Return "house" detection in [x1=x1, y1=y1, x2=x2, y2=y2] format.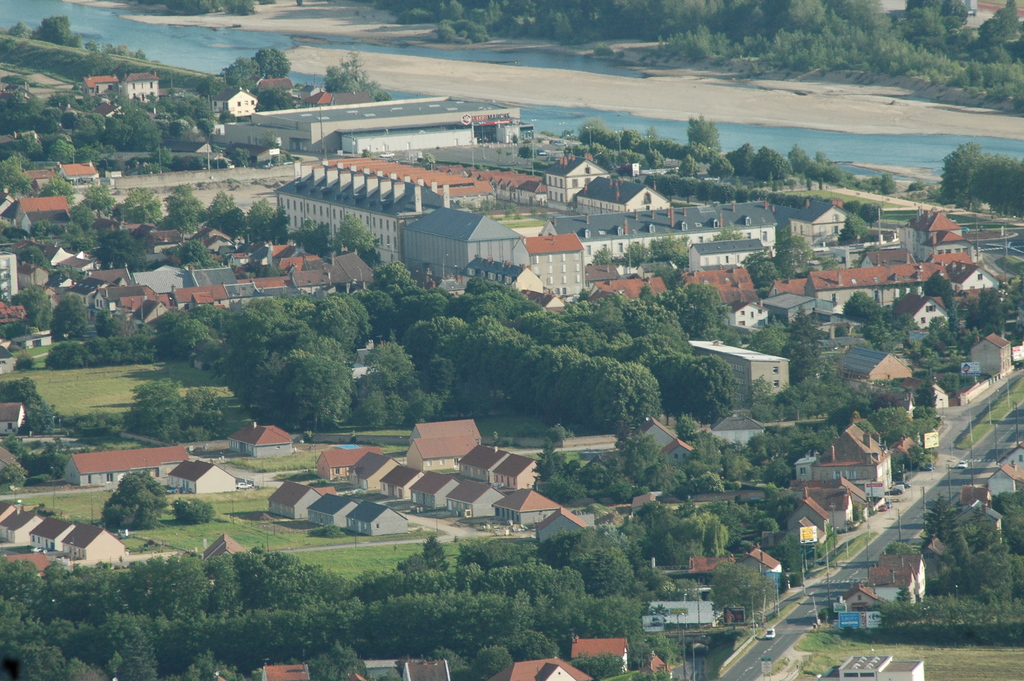
[x1=812, y1=411, x2=884, y2=500].
